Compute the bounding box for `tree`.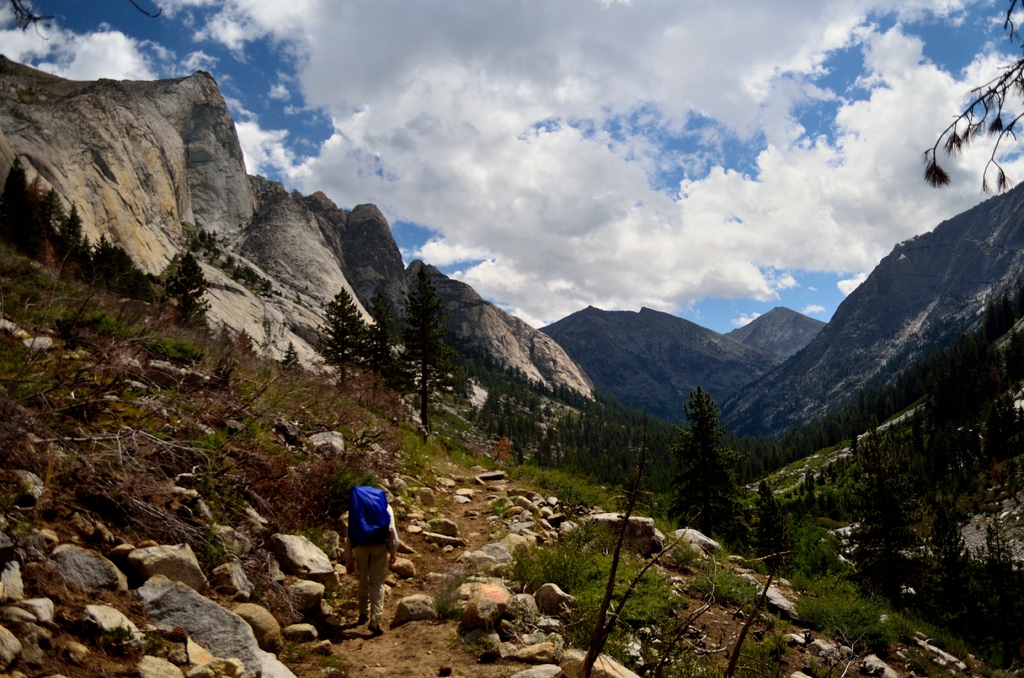
region(323, 275, 378, 375).
